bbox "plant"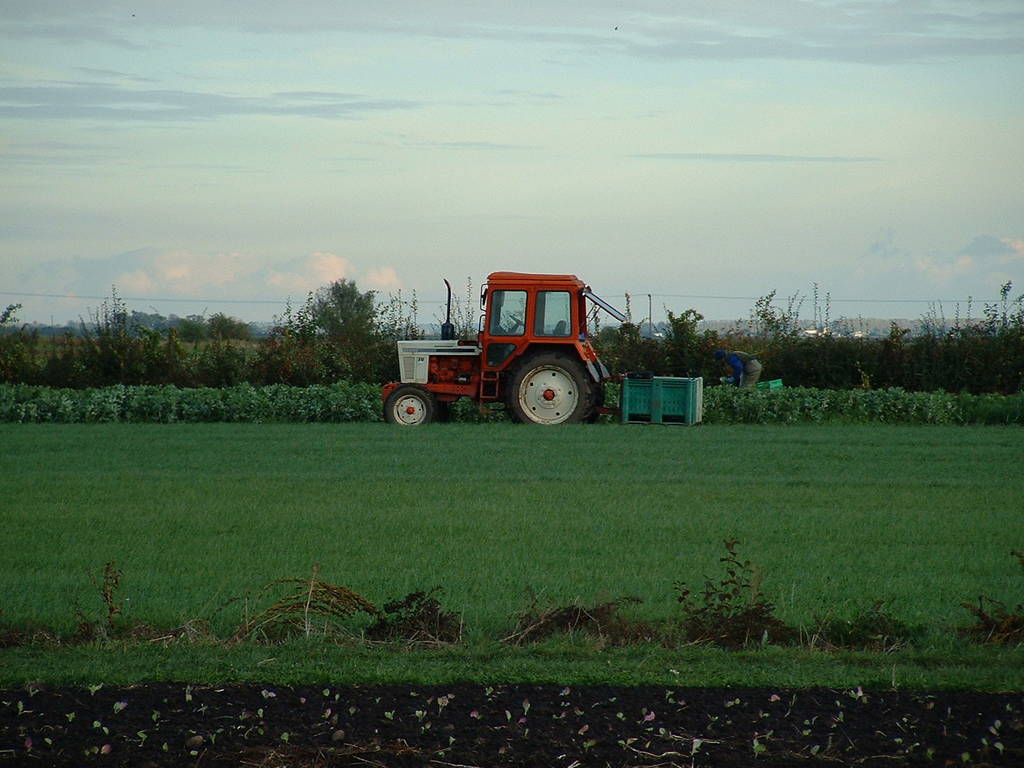
locate(522, 697, 529, 713)
